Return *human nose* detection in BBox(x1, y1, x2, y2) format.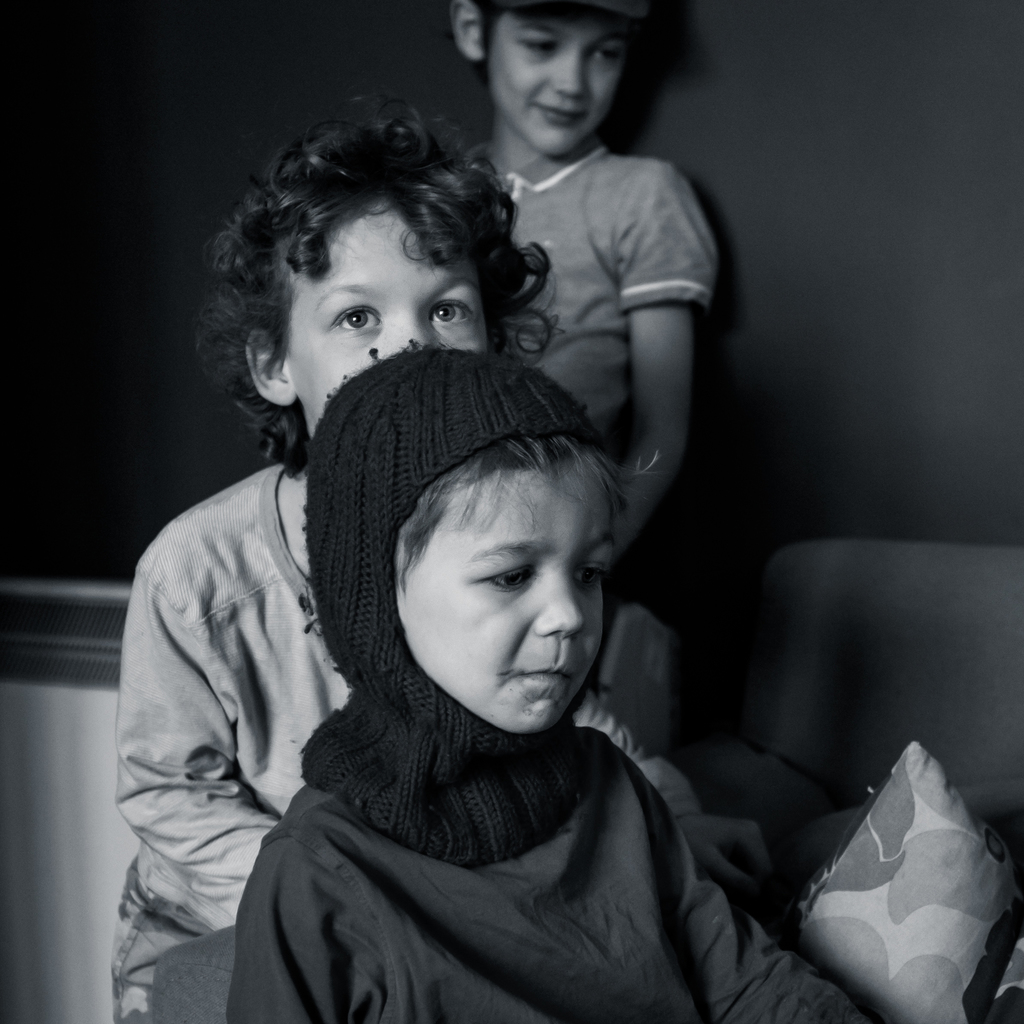
BBox(544, 46, 590, 92).
